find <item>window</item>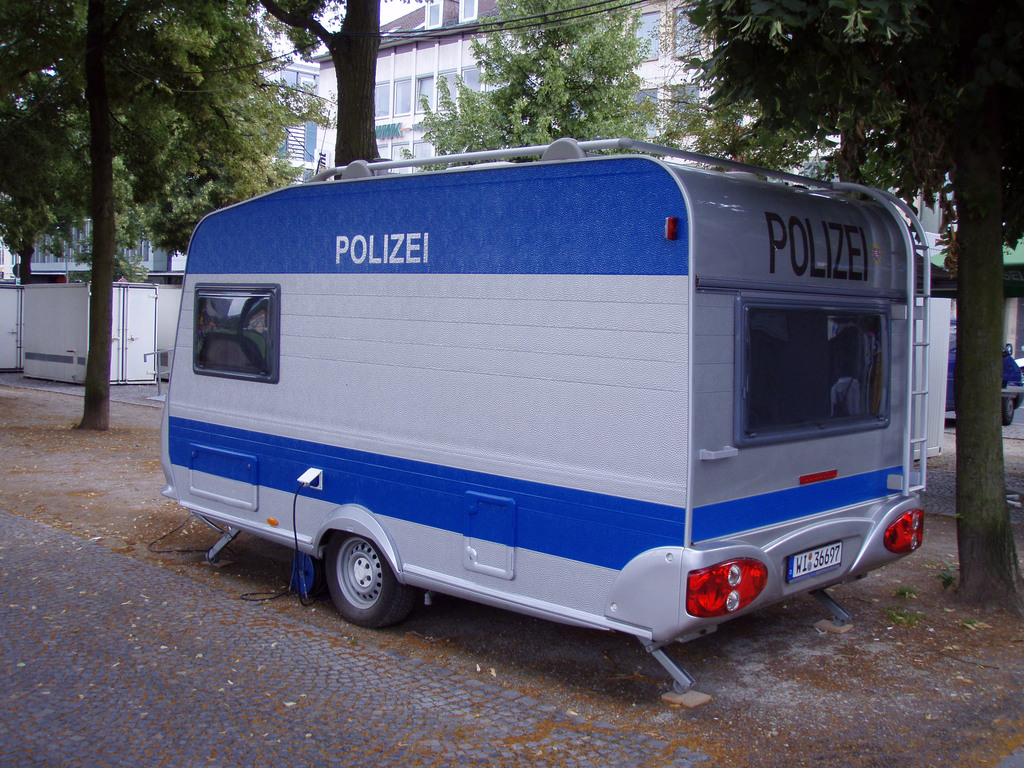
(459, 0, 479, 21)
